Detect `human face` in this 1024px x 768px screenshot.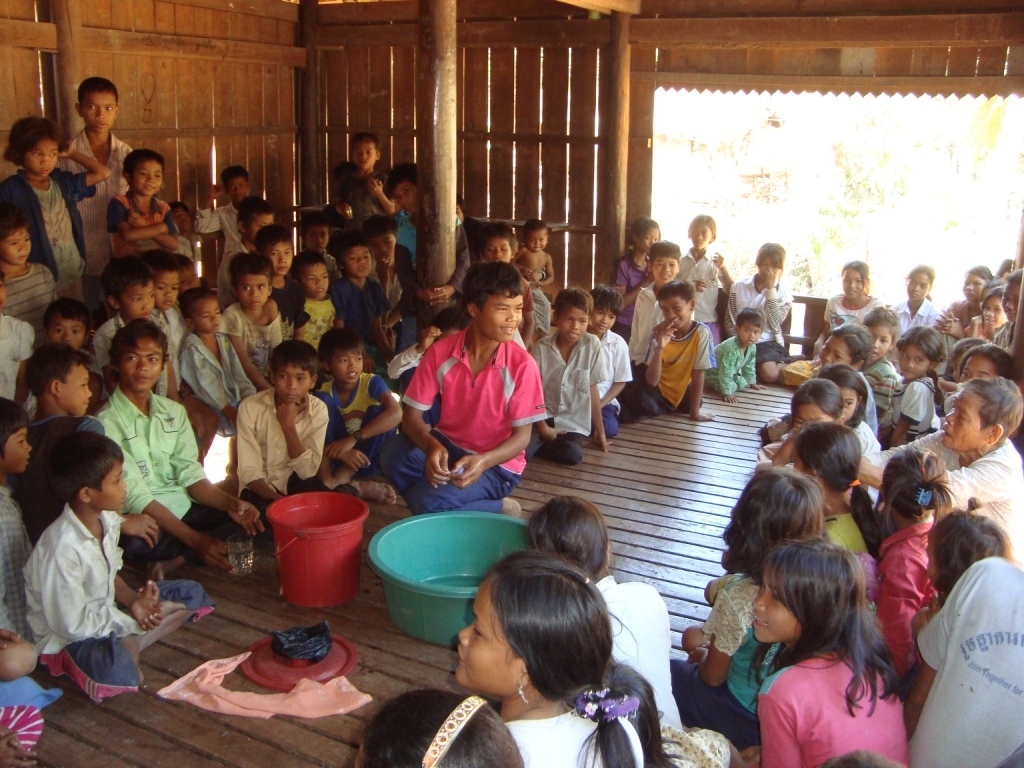
Detection: region(962, 276, 987, 299).
